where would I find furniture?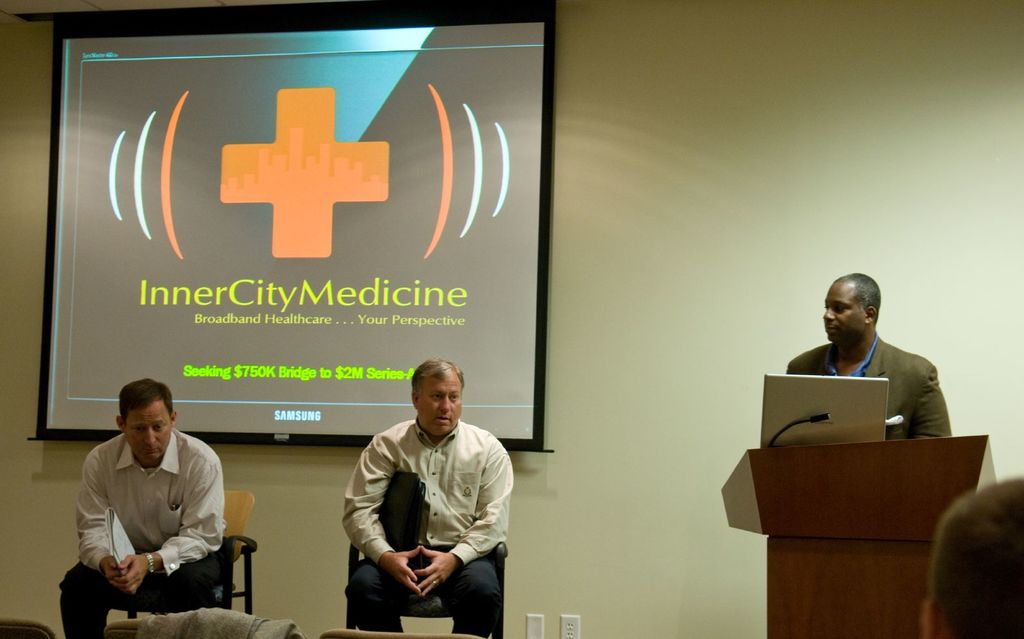
At x1=719 y1=436 x2=1000 y2=638.
